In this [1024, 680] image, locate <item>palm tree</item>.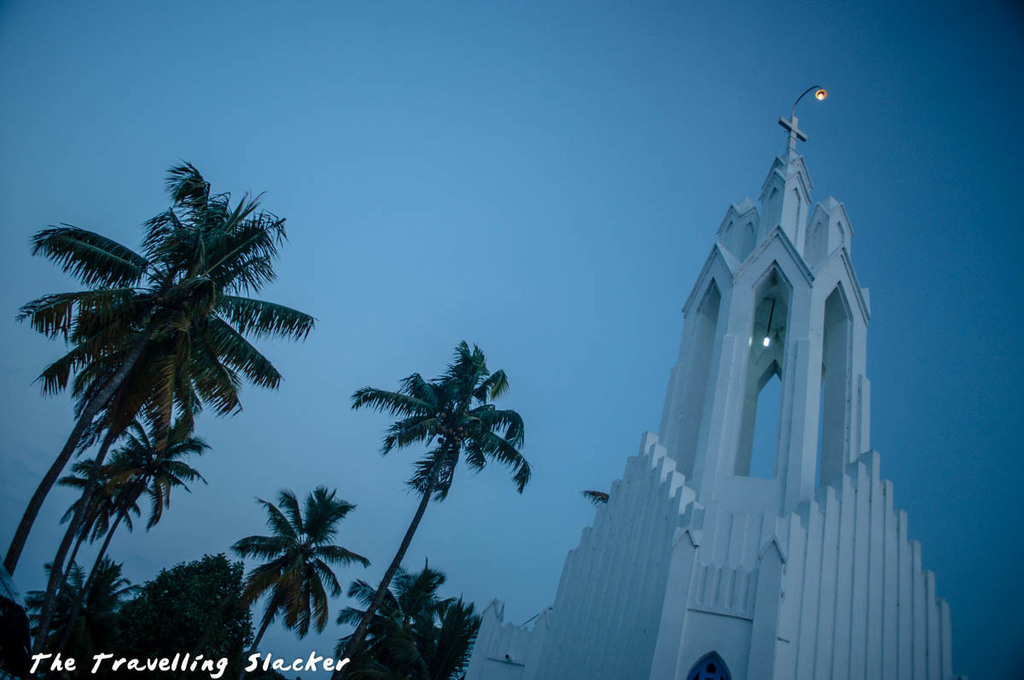
Bounding box: <bbox>94, 416, 166, 613</bbox>.
